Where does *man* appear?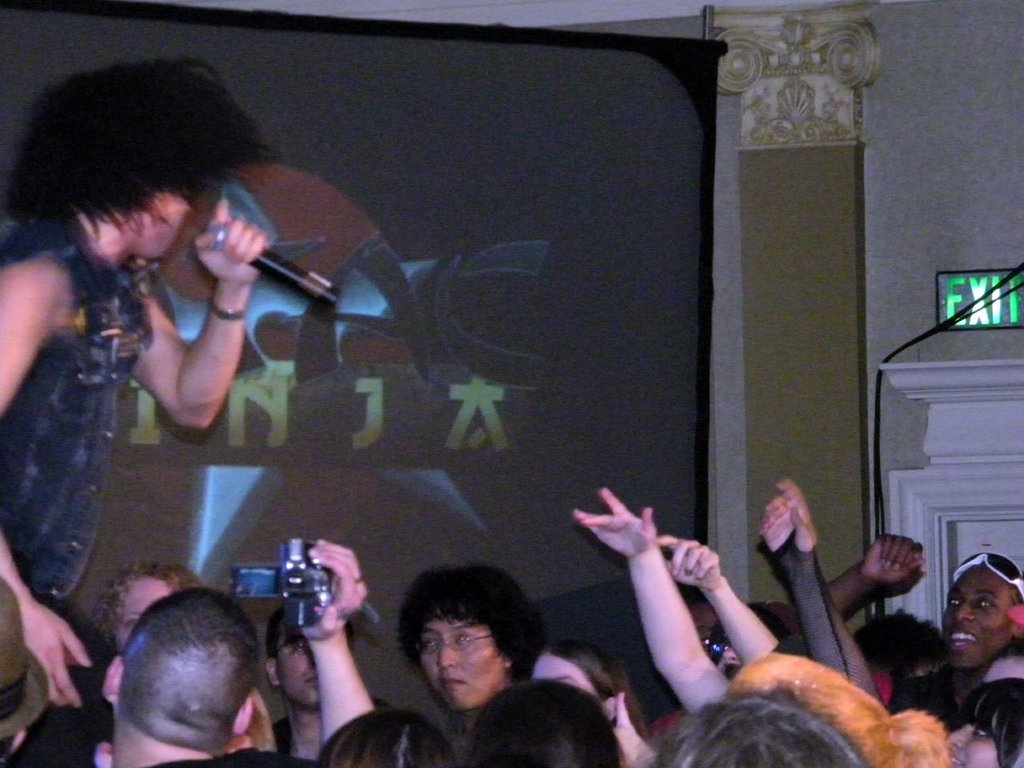
Appears at 0 58 265 709.
